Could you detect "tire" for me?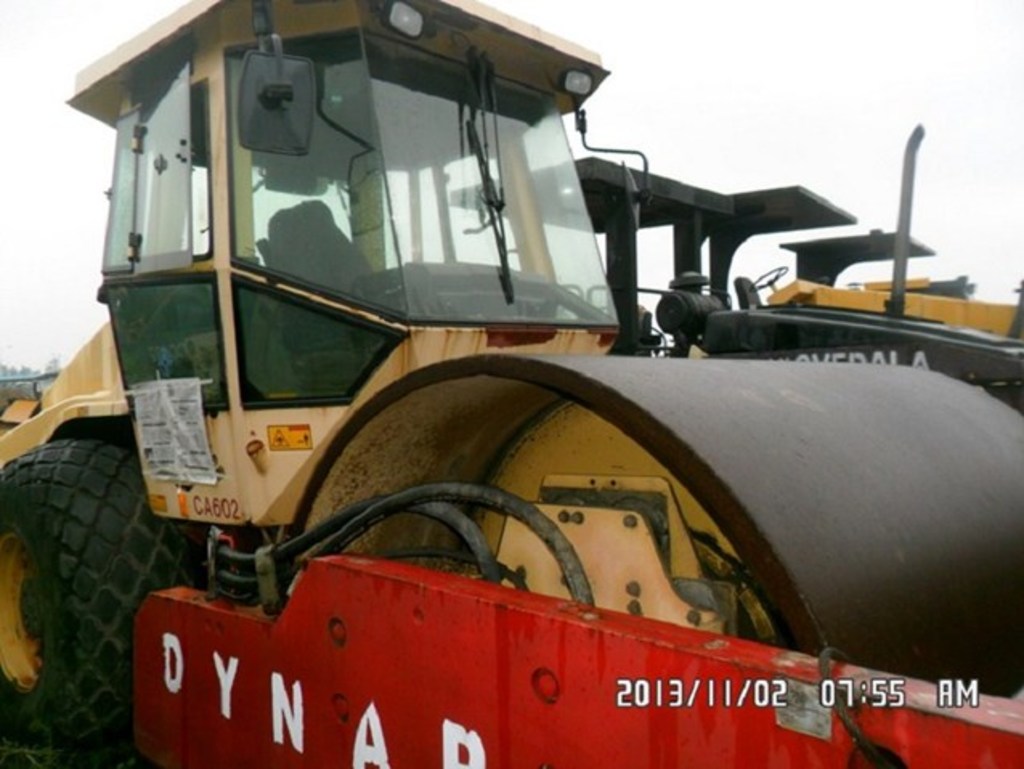
Detection result: bbox(8, 409, 156, 729).
